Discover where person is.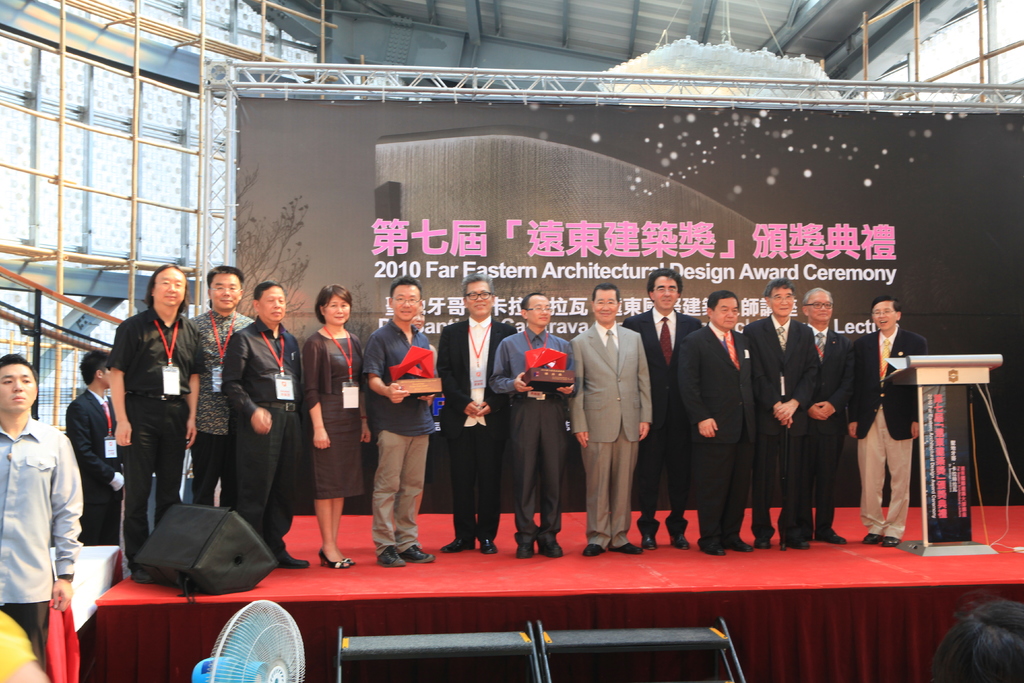
Discovered at 301,281,374,566.
